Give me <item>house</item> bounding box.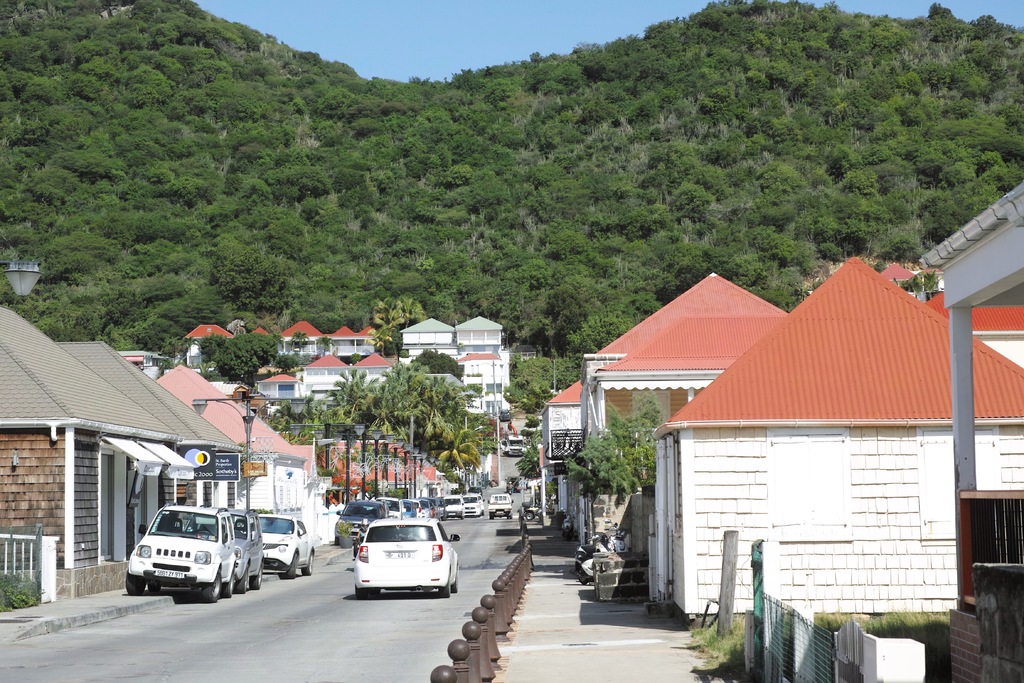
650 256 1023 617.
